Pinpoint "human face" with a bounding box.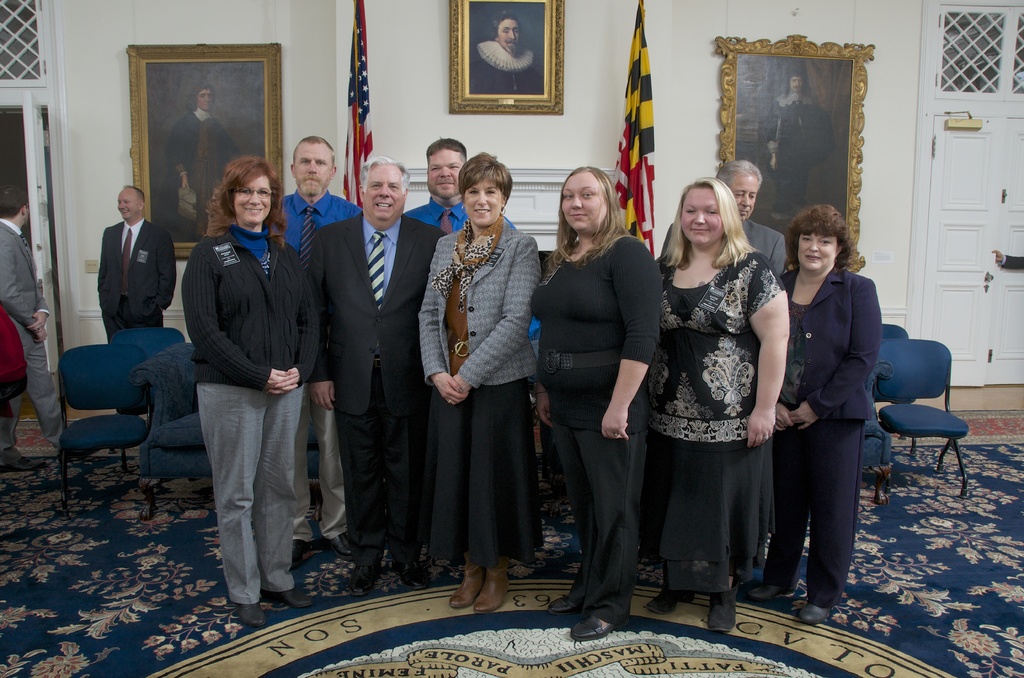
427/147/467/195.
